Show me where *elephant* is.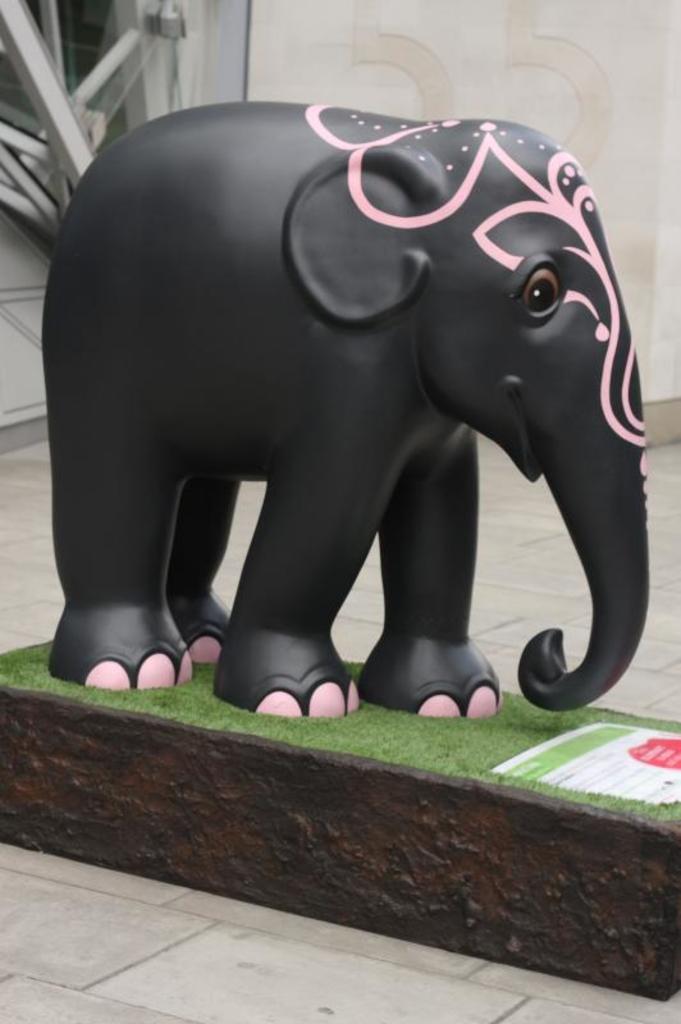
*elephant* is at bbox=(38, 65, 676, 742).
